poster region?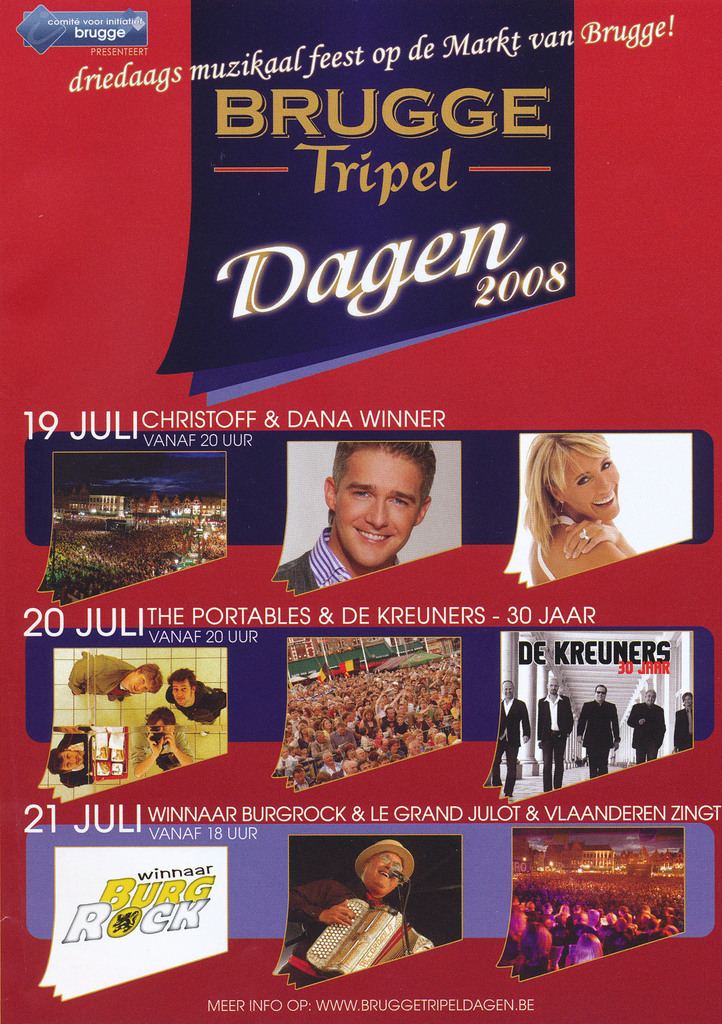
locate(1, 0, 721, 1022)
